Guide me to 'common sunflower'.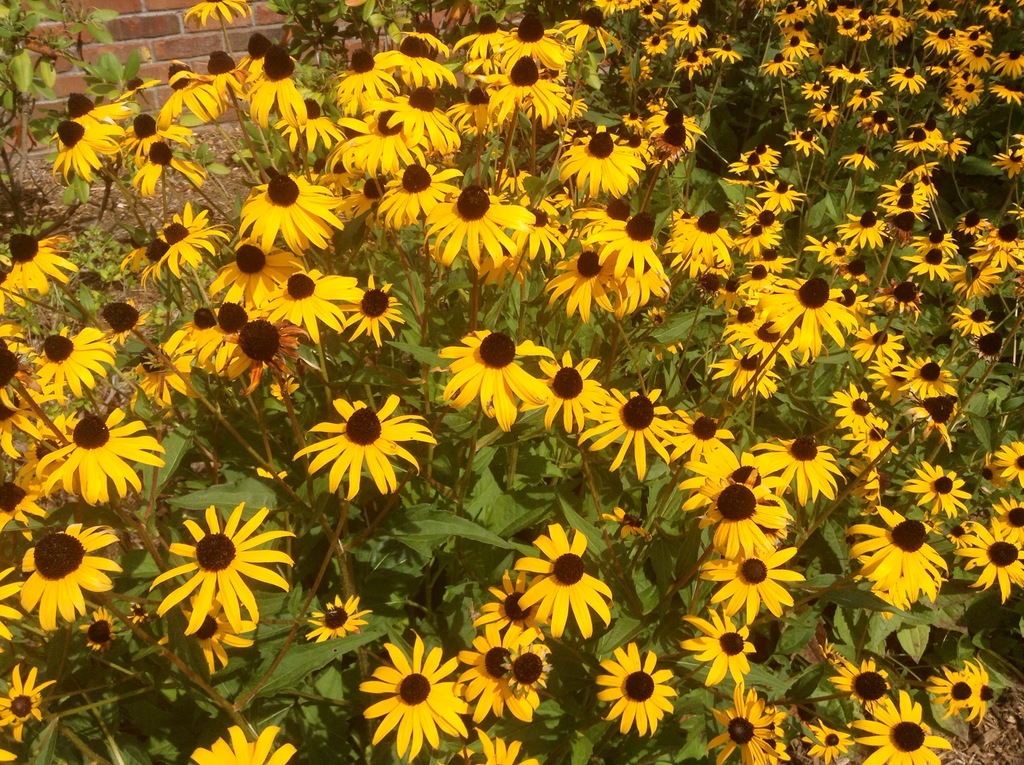
Guidance: [509,533,605,634].
